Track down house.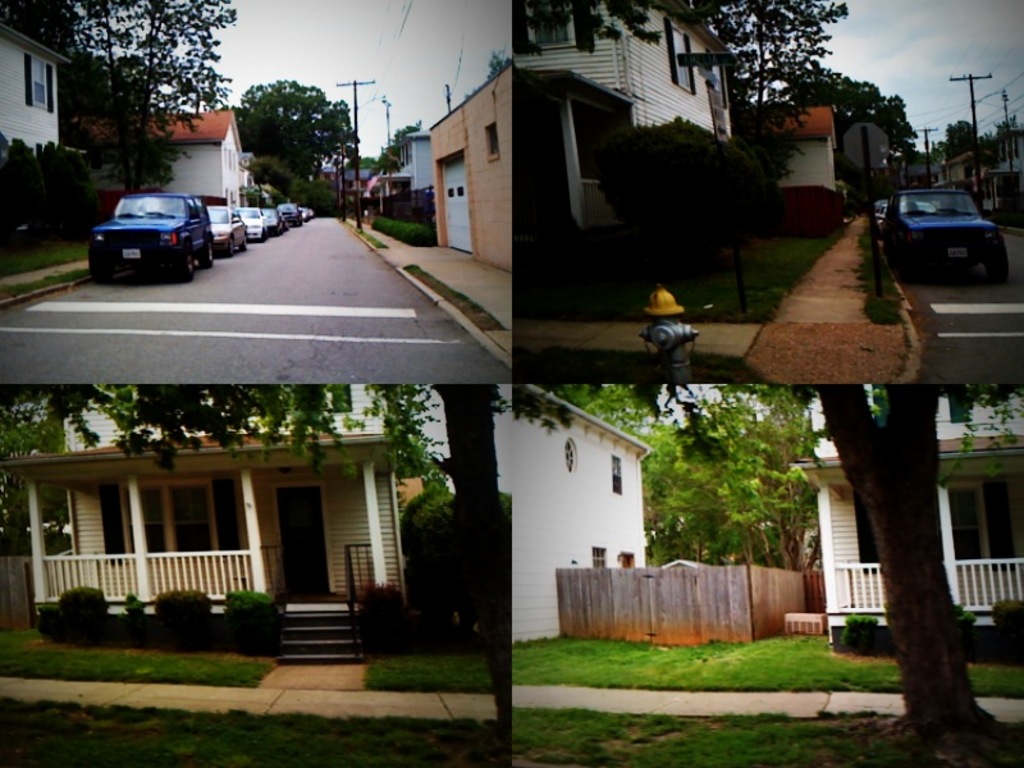
Tracked to bbox=(0, 9, 72, 196).
